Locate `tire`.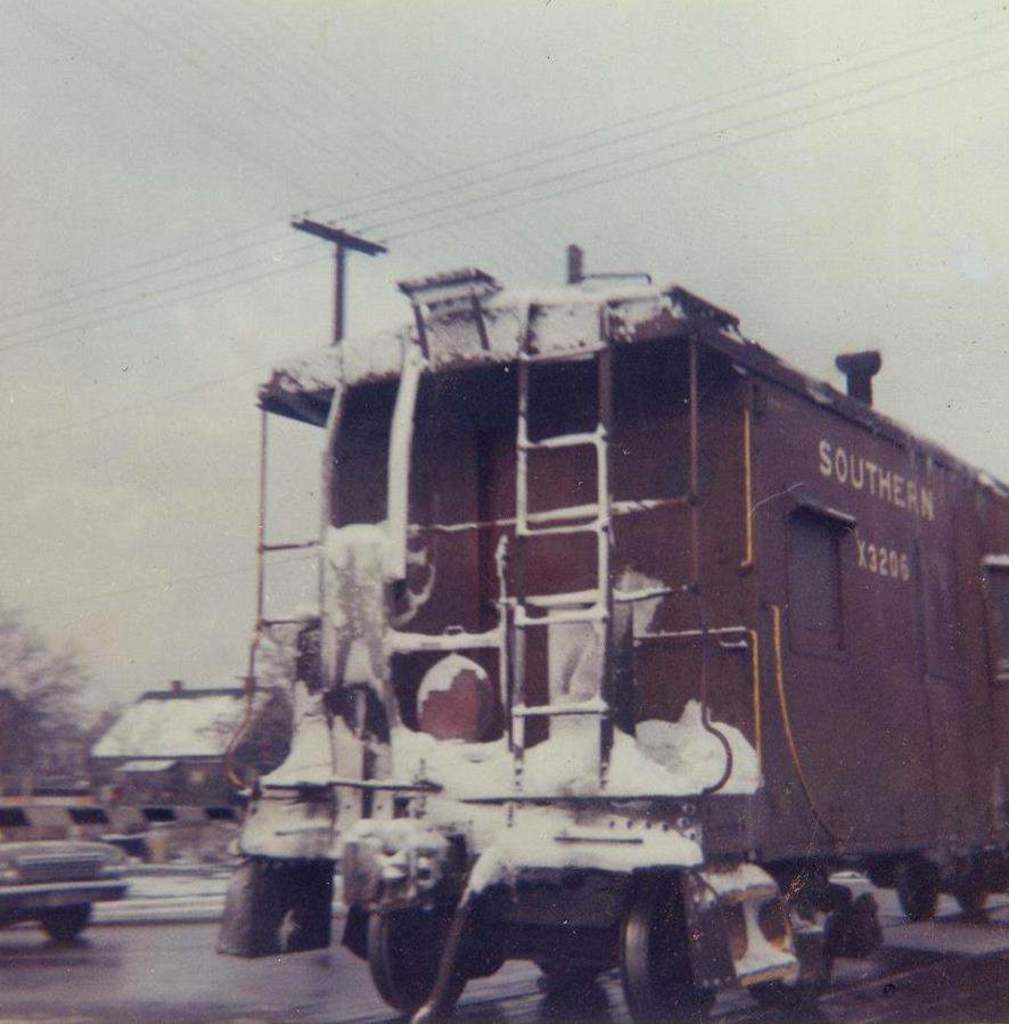
Bounding box: <bbox>892, 851, 936, 918</bbox>.
